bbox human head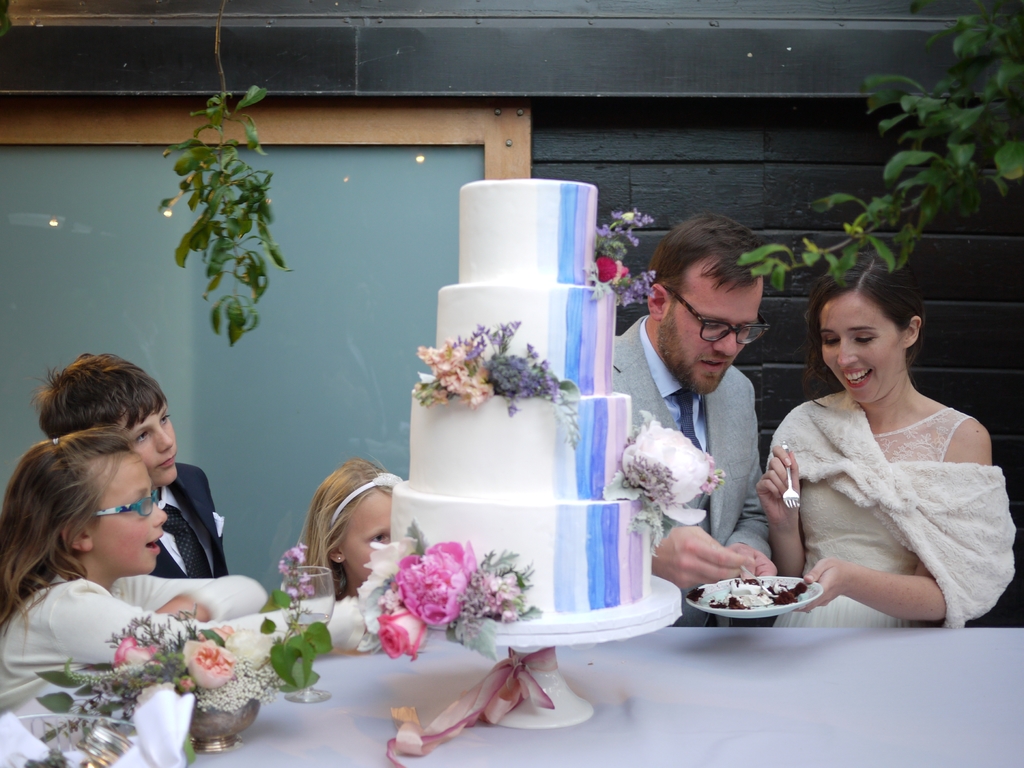
(left=26, top=347, right=188, bottom=490)
